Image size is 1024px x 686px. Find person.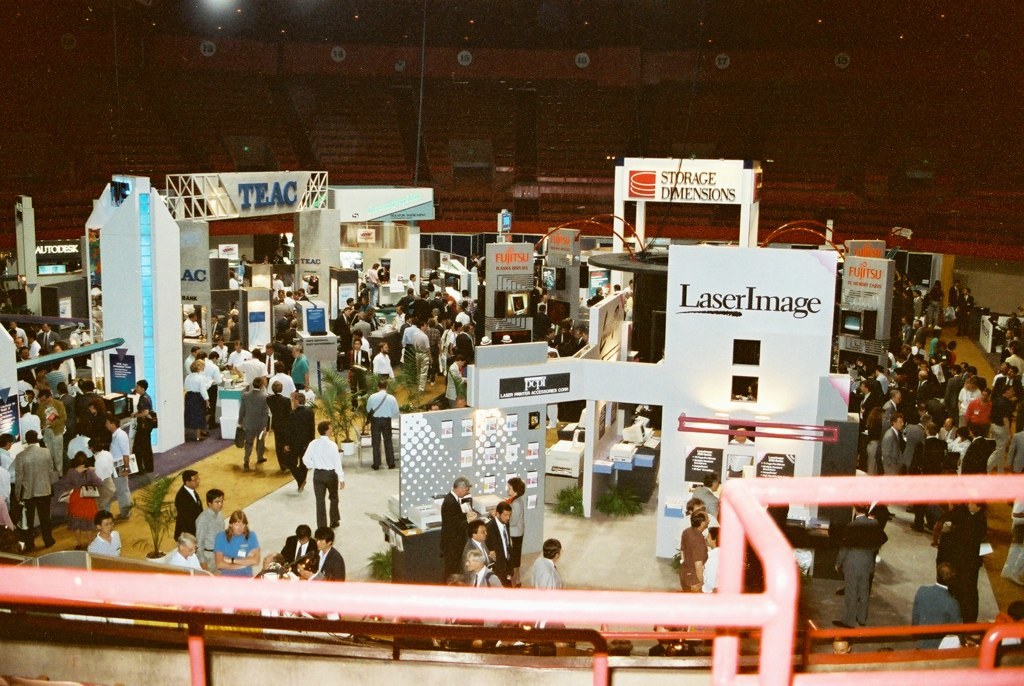
rect(612, 284, 624, 295).
